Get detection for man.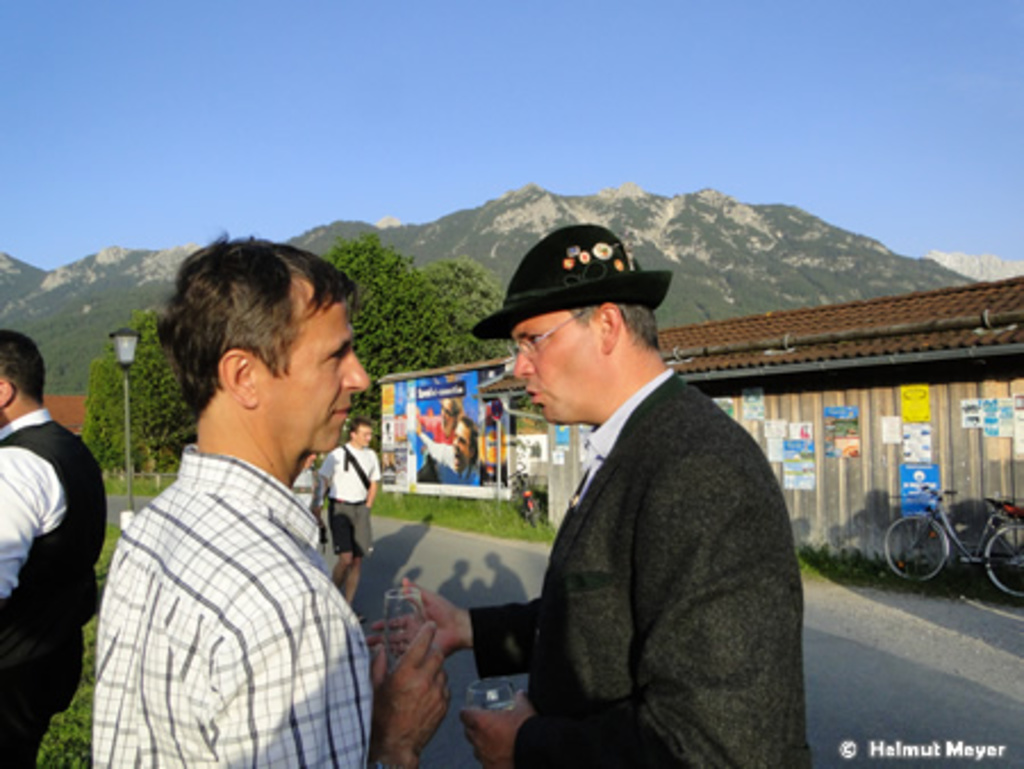
Detection: (451, 221, 808, 762).
